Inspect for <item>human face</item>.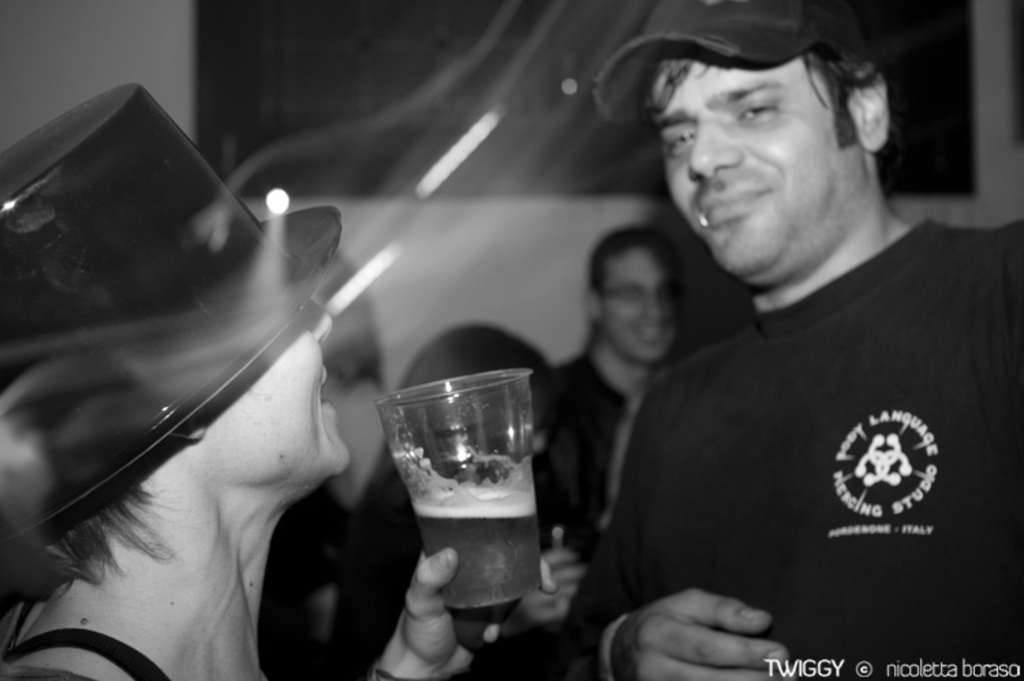
Inspection: 195,303,354,493.
